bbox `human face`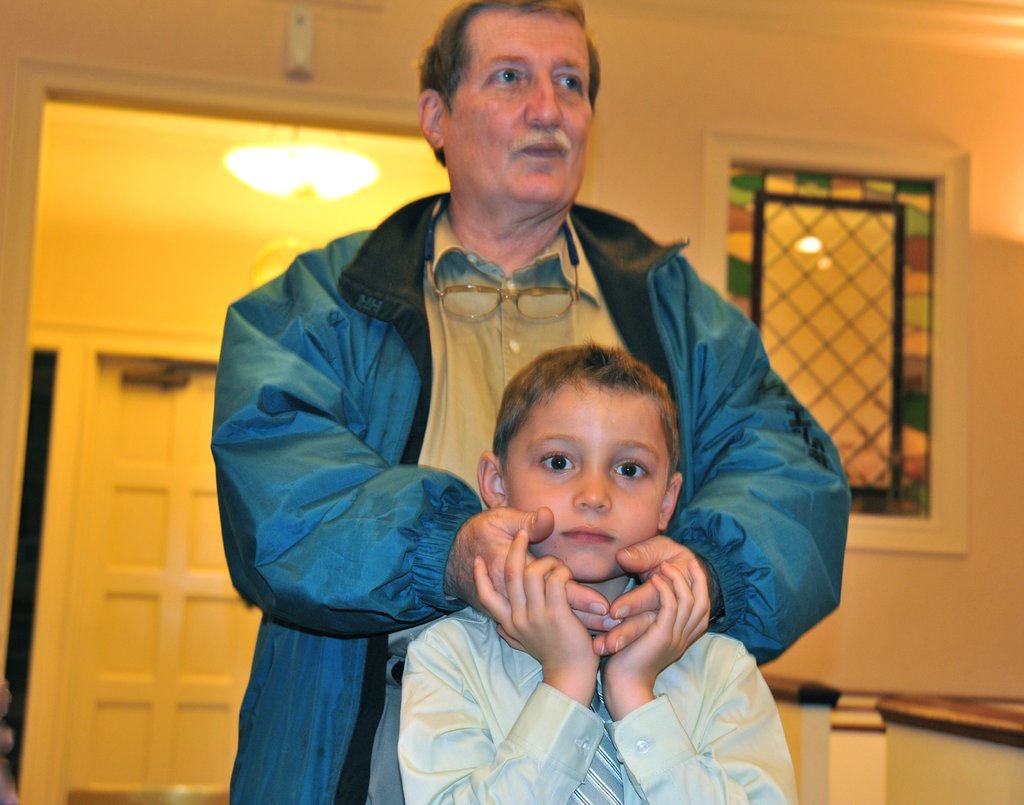
l=511, t=386, r=671, b=581
